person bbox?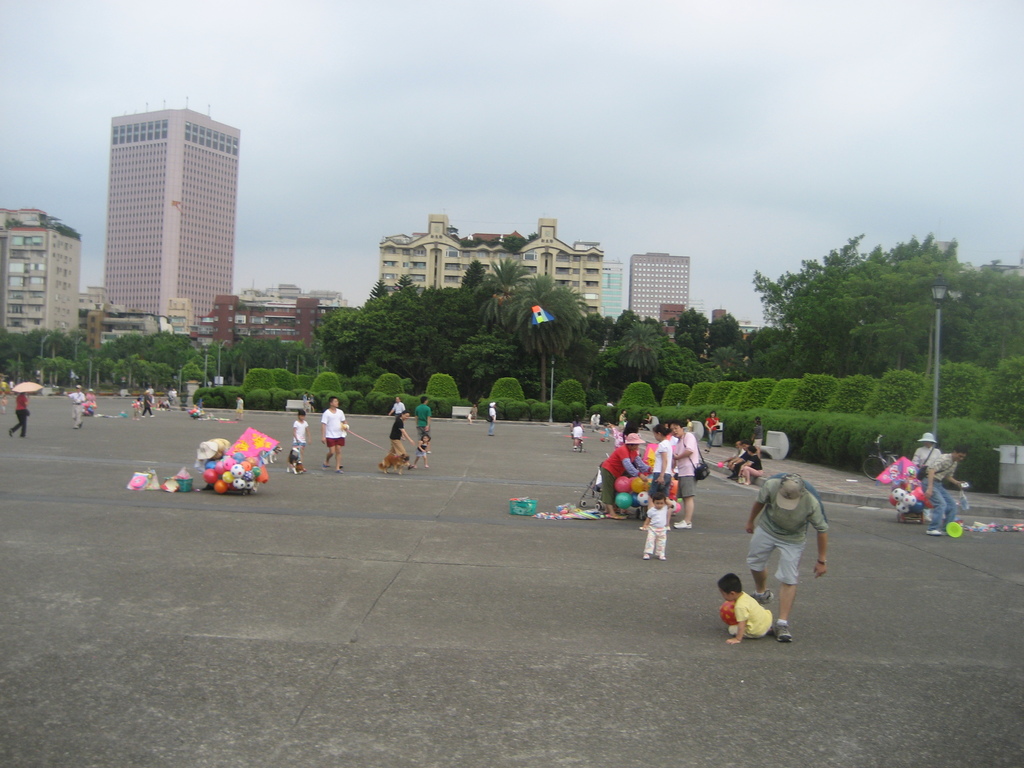
left=382, top=410, right=408, bottom=468
